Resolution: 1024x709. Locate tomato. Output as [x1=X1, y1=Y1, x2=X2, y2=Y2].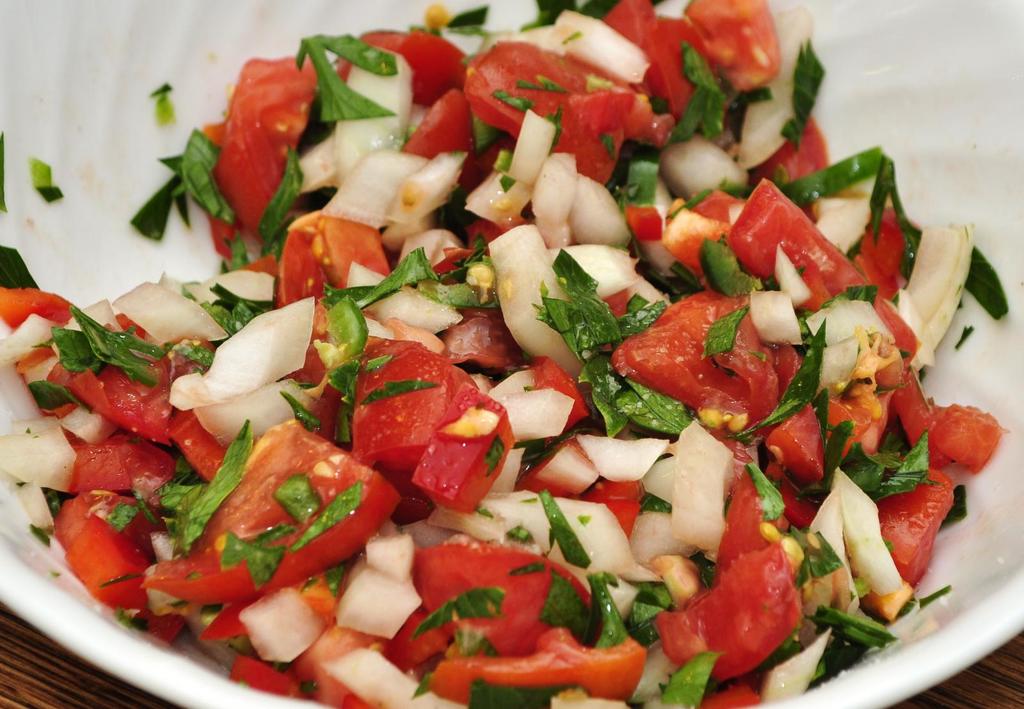
[x1=866, y1=464, x2=956, y2=585].
